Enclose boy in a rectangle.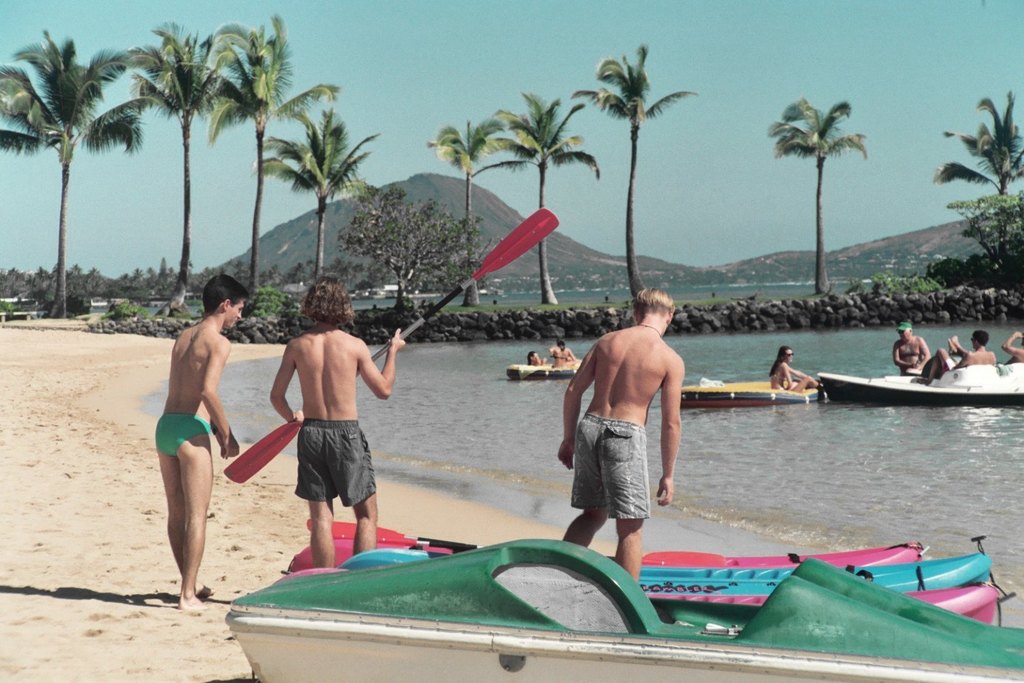
[x1=154, y1=273, x2=249, y2=610].
